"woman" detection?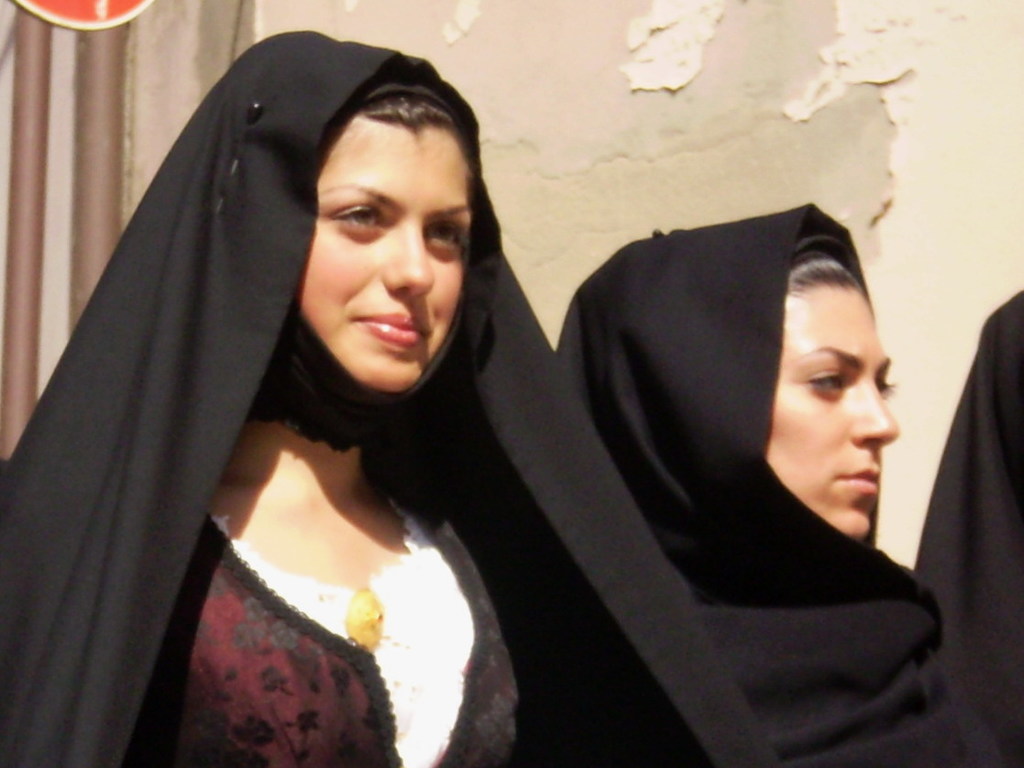
555 203 972 767
